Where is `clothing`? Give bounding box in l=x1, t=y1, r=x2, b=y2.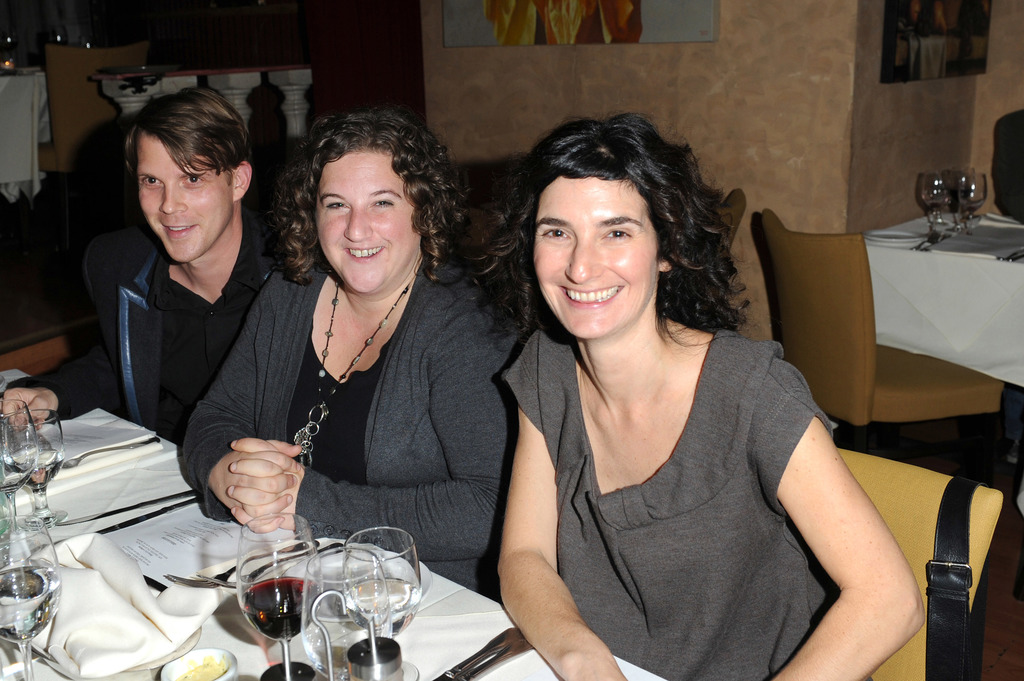
l=0, t=198, r=281, b=448.
